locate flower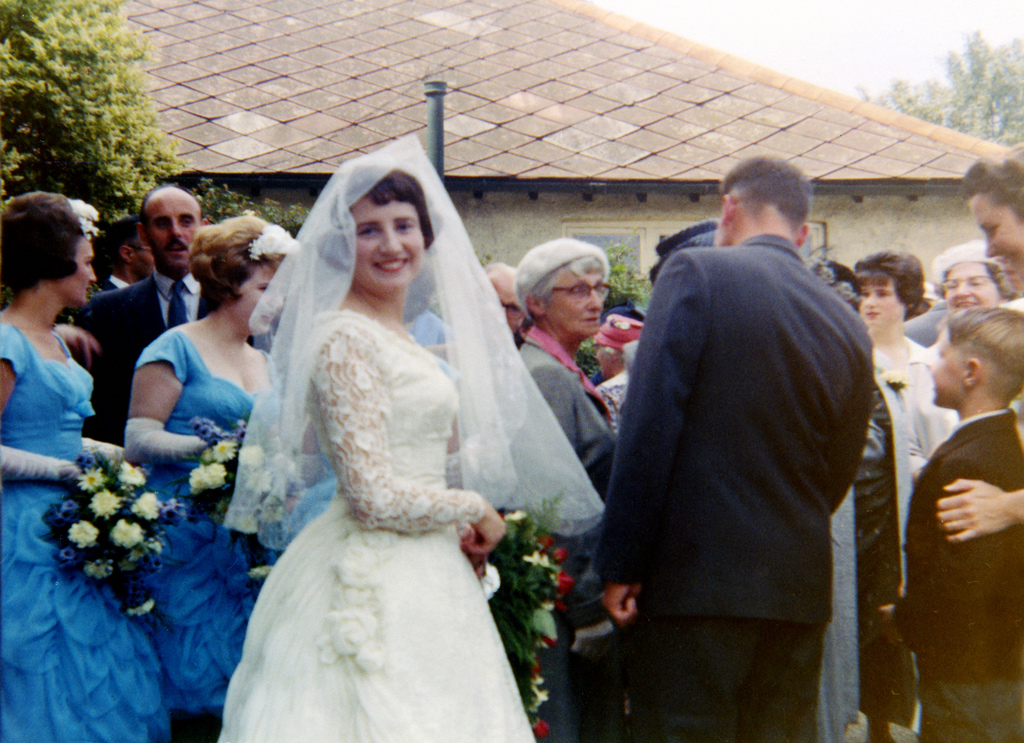
504,511,527,523
